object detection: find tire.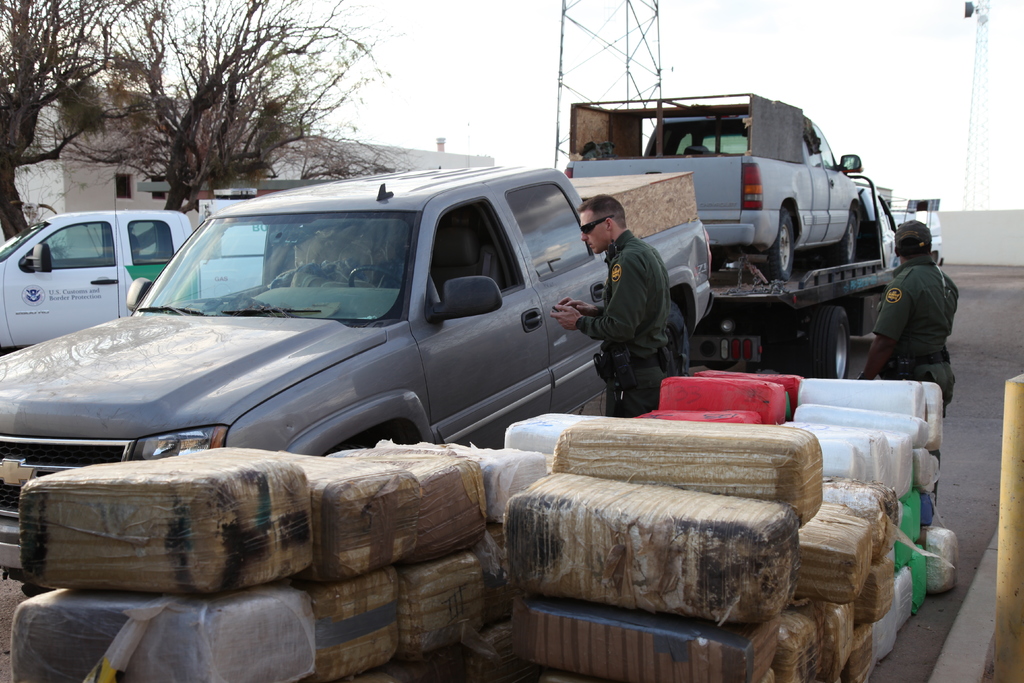
select_region(835, 214, 858, 263).
